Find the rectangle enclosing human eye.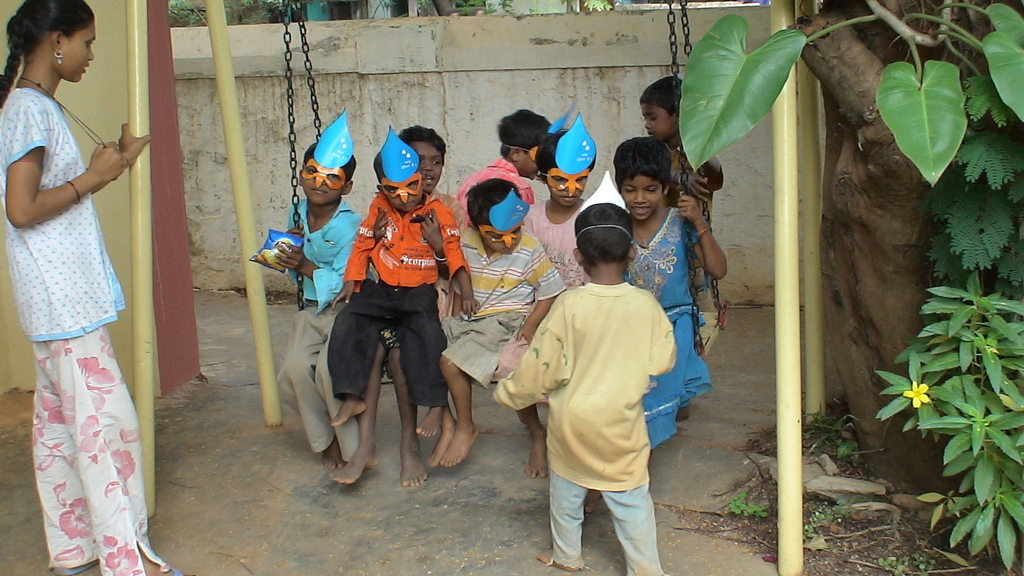
locate(623, 188, 636, 194).
